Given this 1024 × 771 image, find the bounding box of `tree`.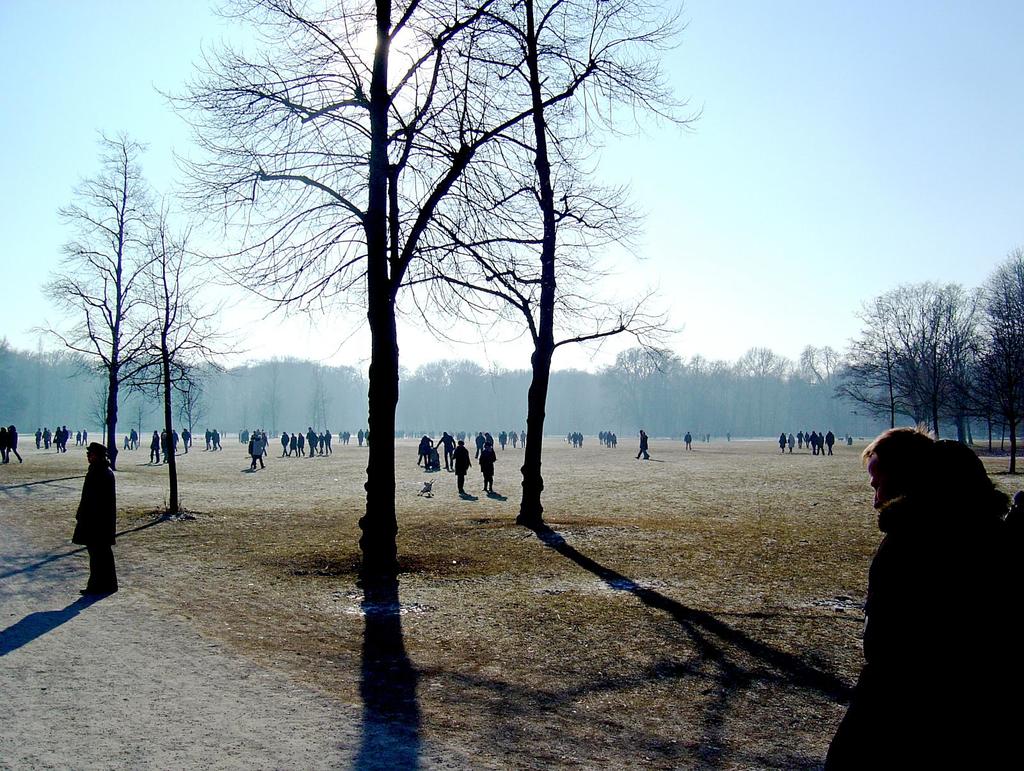
left=968, top=258, right=1023, bottom=457.
